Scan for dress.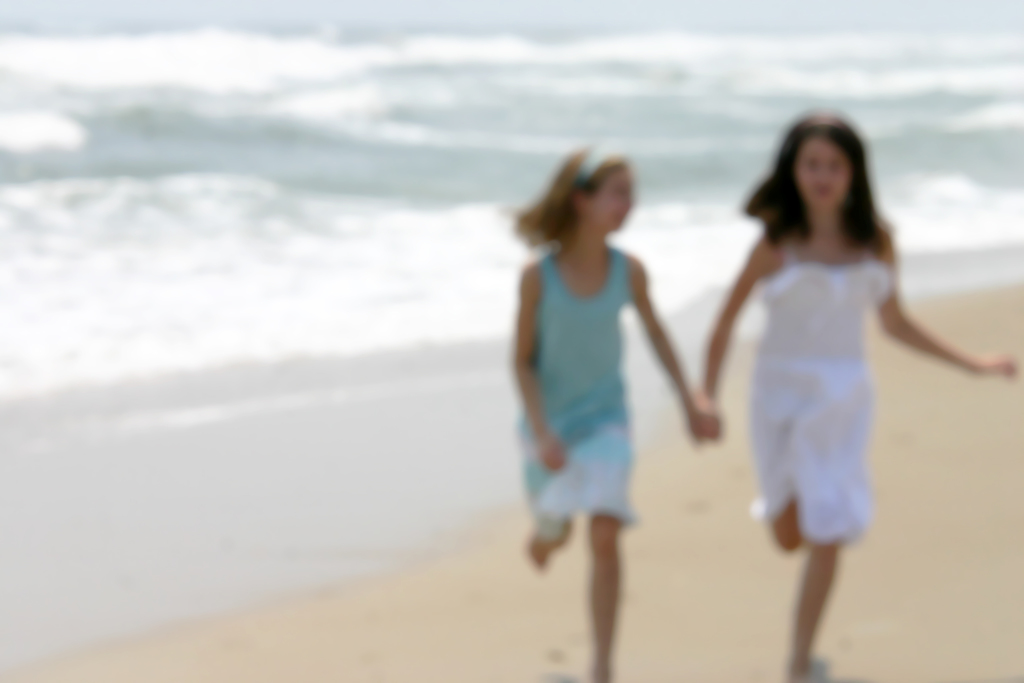
Scan result: box=[745, 240, 895, 541].
